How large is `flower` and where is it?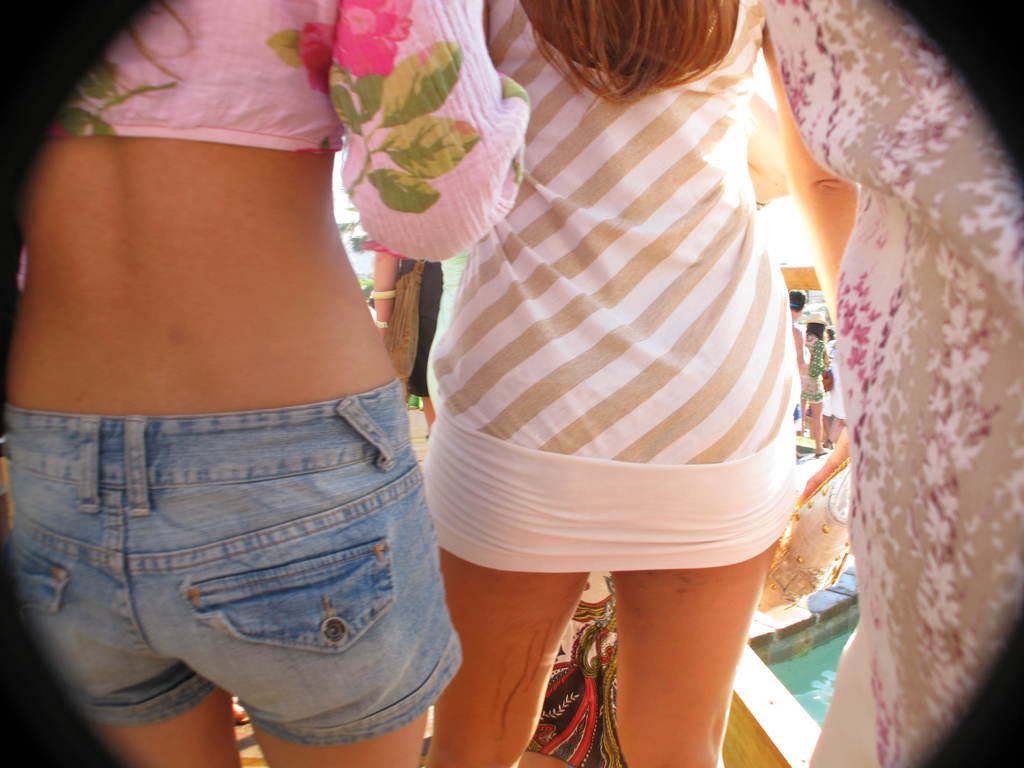
Bounding box: (326,0,413,79).
